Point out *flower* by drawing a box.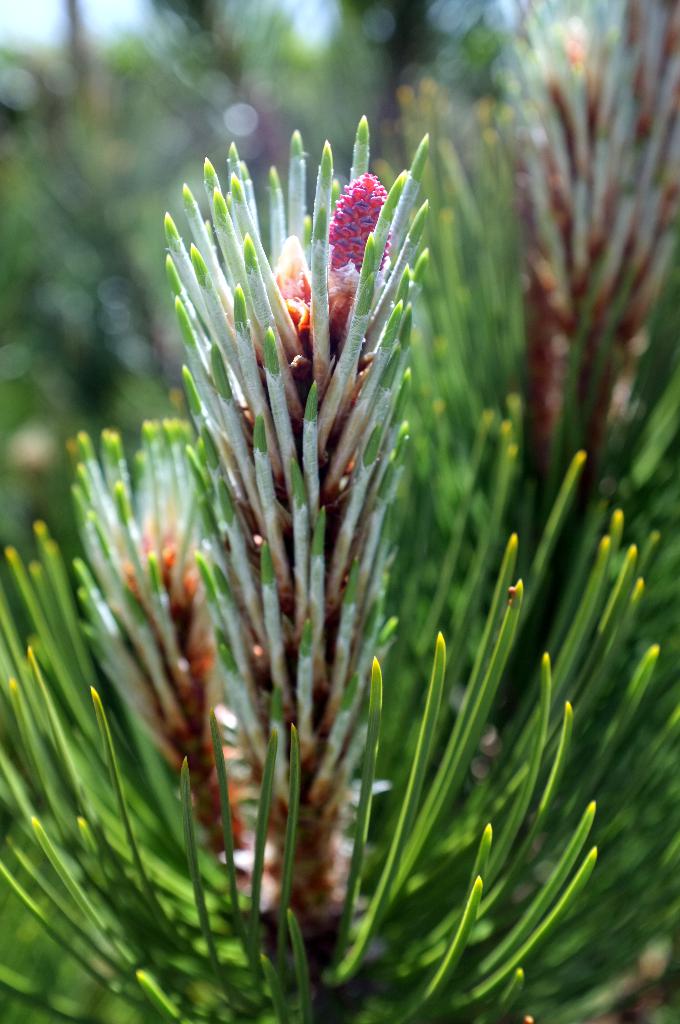
x1=65 y1=423 x2=291 y2=935.
